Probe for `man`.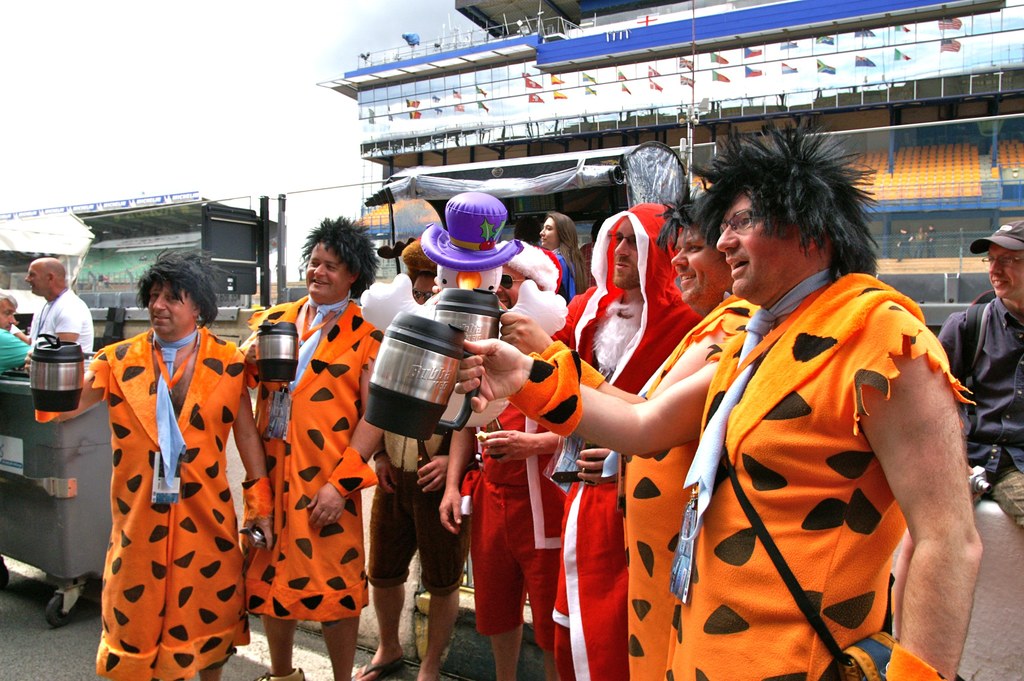
Probe result: <bbox>939, 220, 1023, 532</bbox>.
